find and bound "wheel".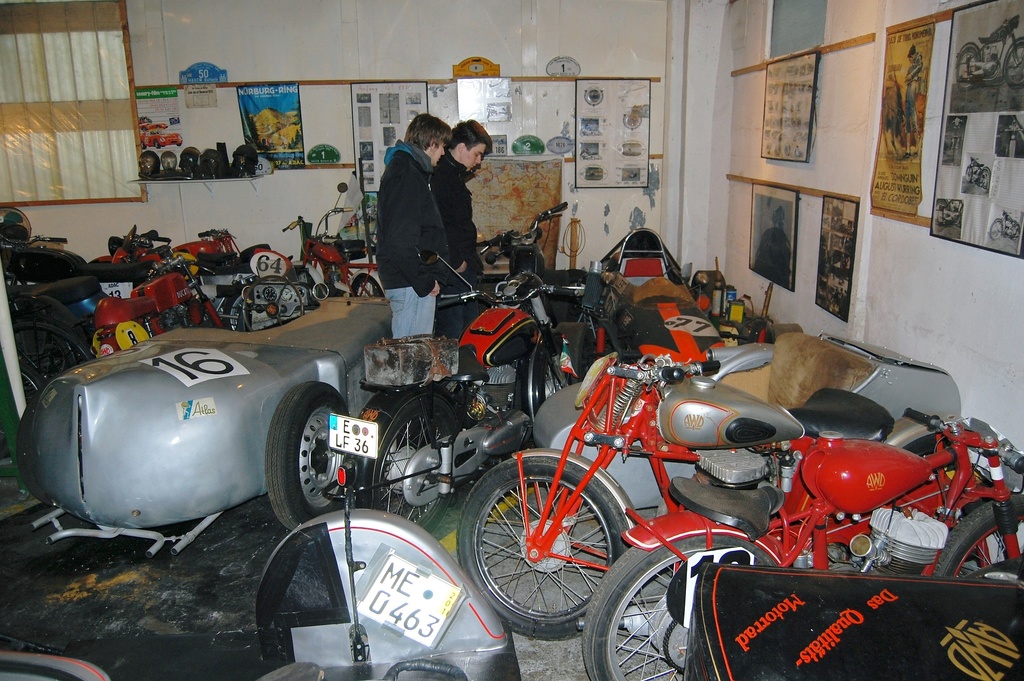
Bound: [977,168,995,185].
